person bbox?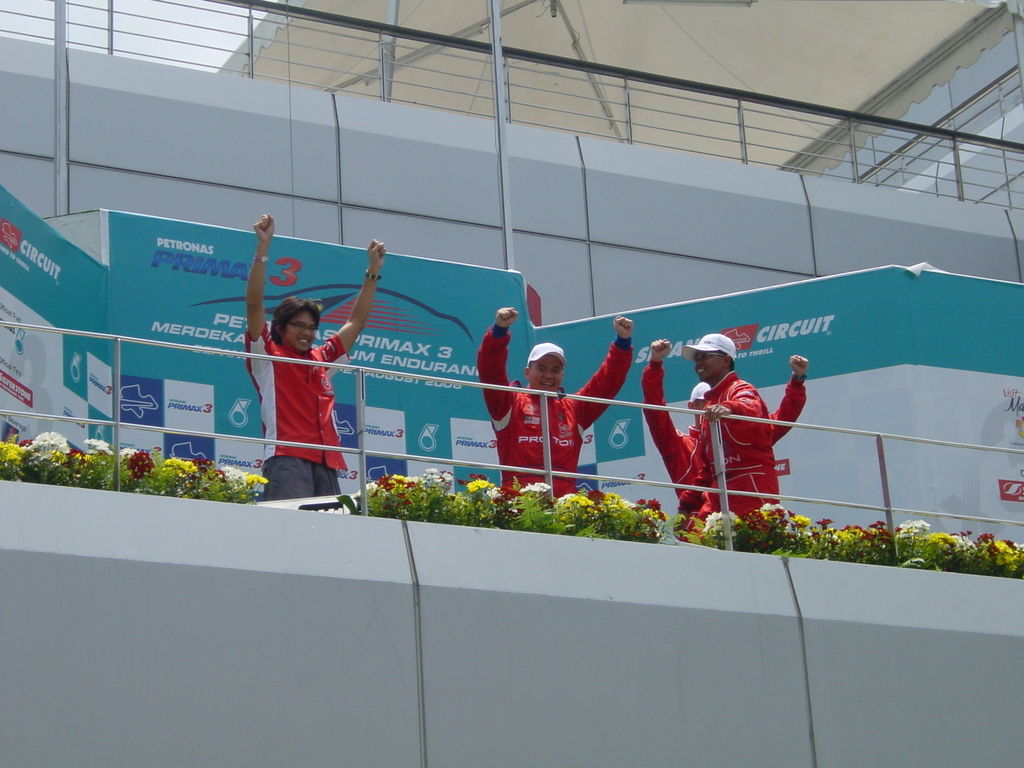
region(463, 308, 637, 539)
